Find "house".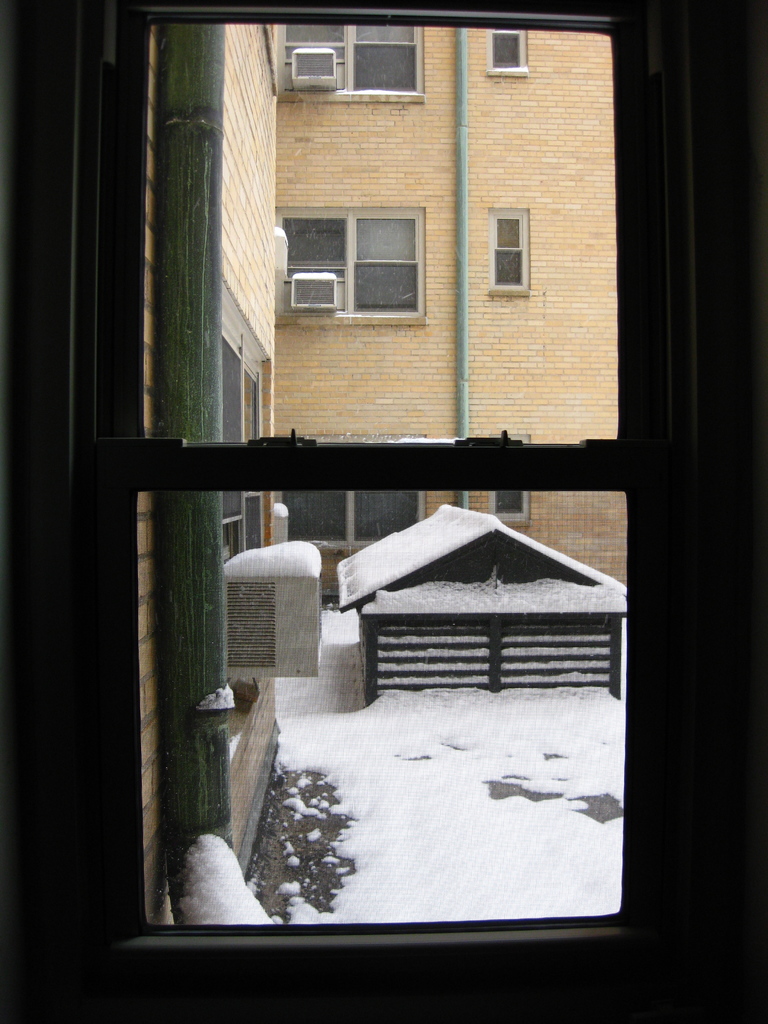
223, 0, 616, 601.
